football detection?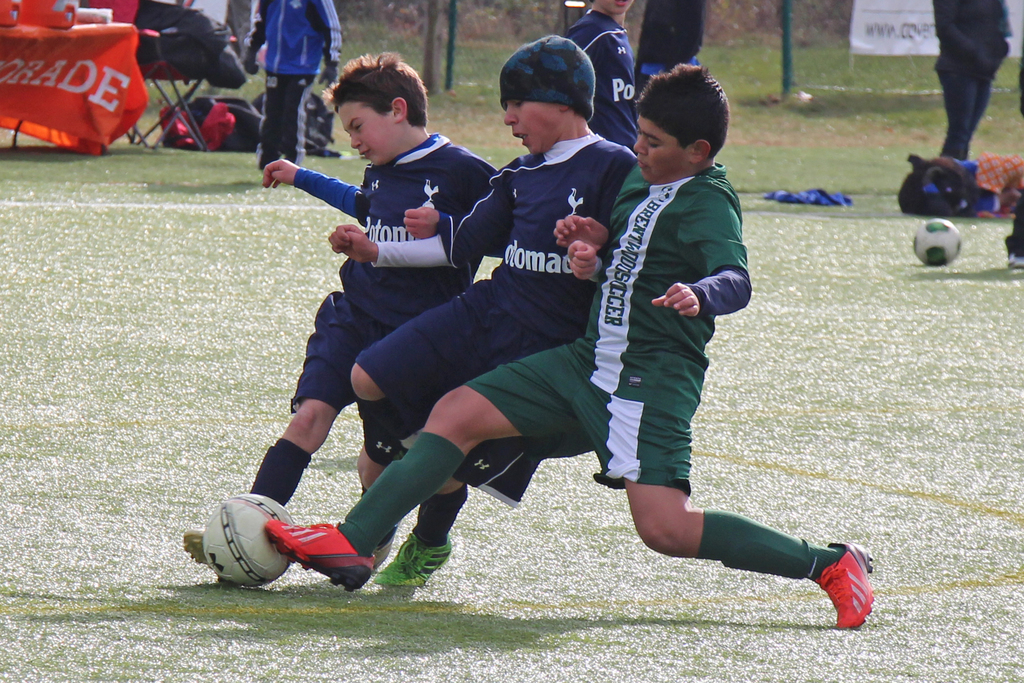
<region>913, 218, 962, 267</region>
